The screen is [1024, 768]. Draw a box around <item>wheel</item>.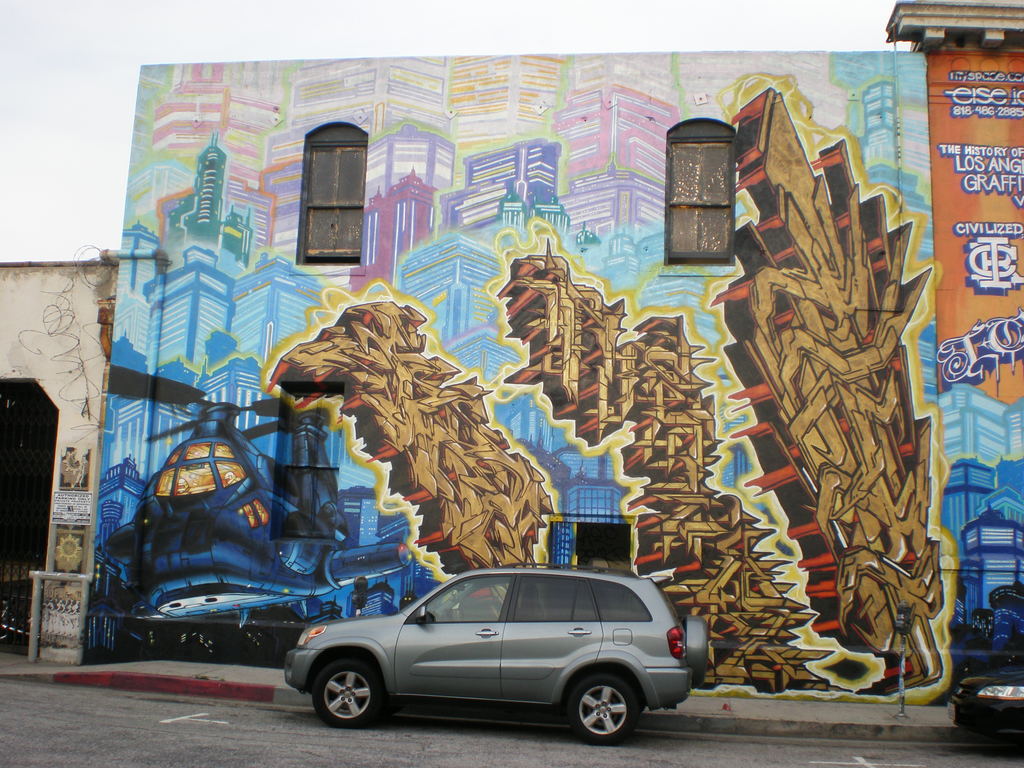
l=573, t=678, r=637, b=740.
